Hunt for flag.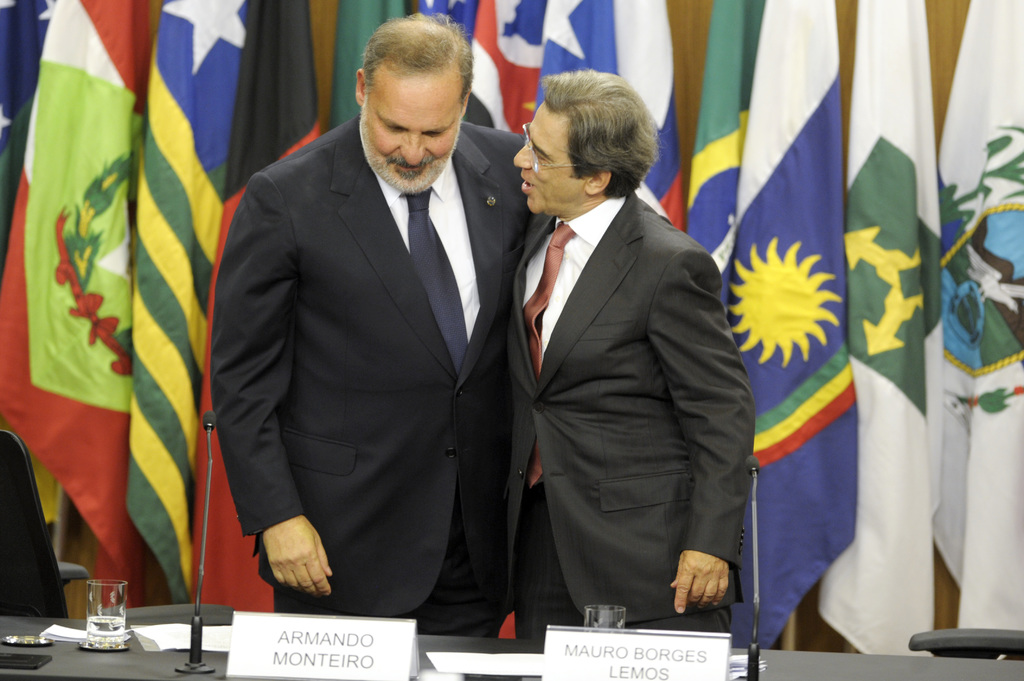
Hunted down at rect(678, 0, 749, 317).
